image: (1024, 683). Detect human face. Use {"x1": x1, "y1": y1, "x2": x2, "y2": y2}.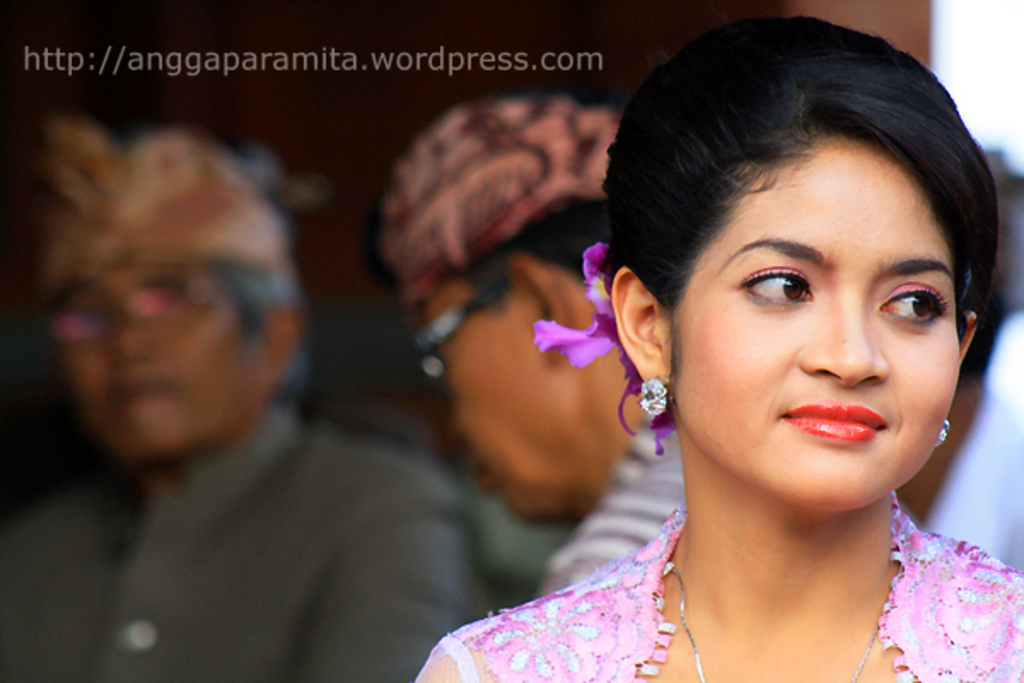
{"x1": 65, "y1": 256, "x2": 258, "y2": 459}.
